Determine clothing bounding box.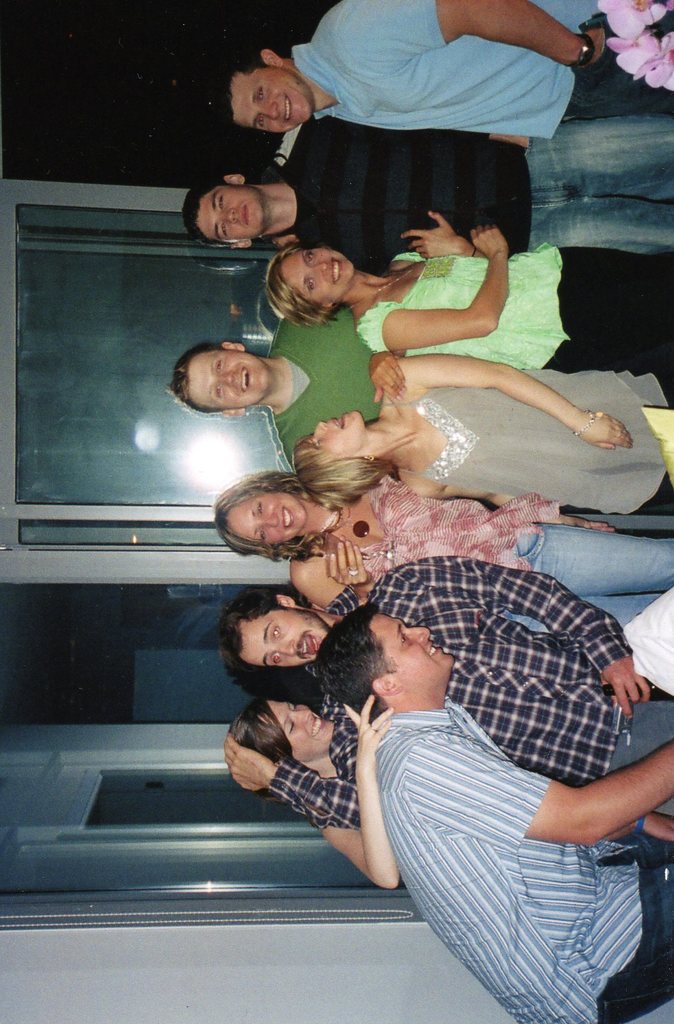
Determined: {"x1": 517, "y1": 509, "x2": 673, "y2": 600}.
